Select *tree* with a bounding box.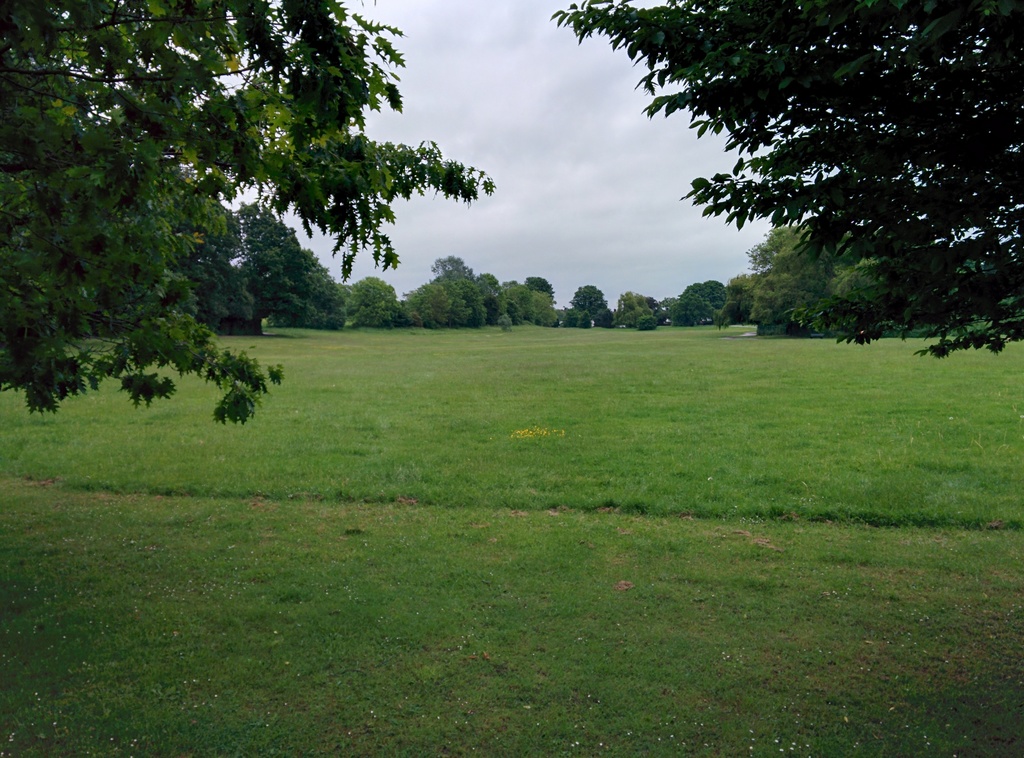
(left=343, top=277, right=404, bottom=329).
